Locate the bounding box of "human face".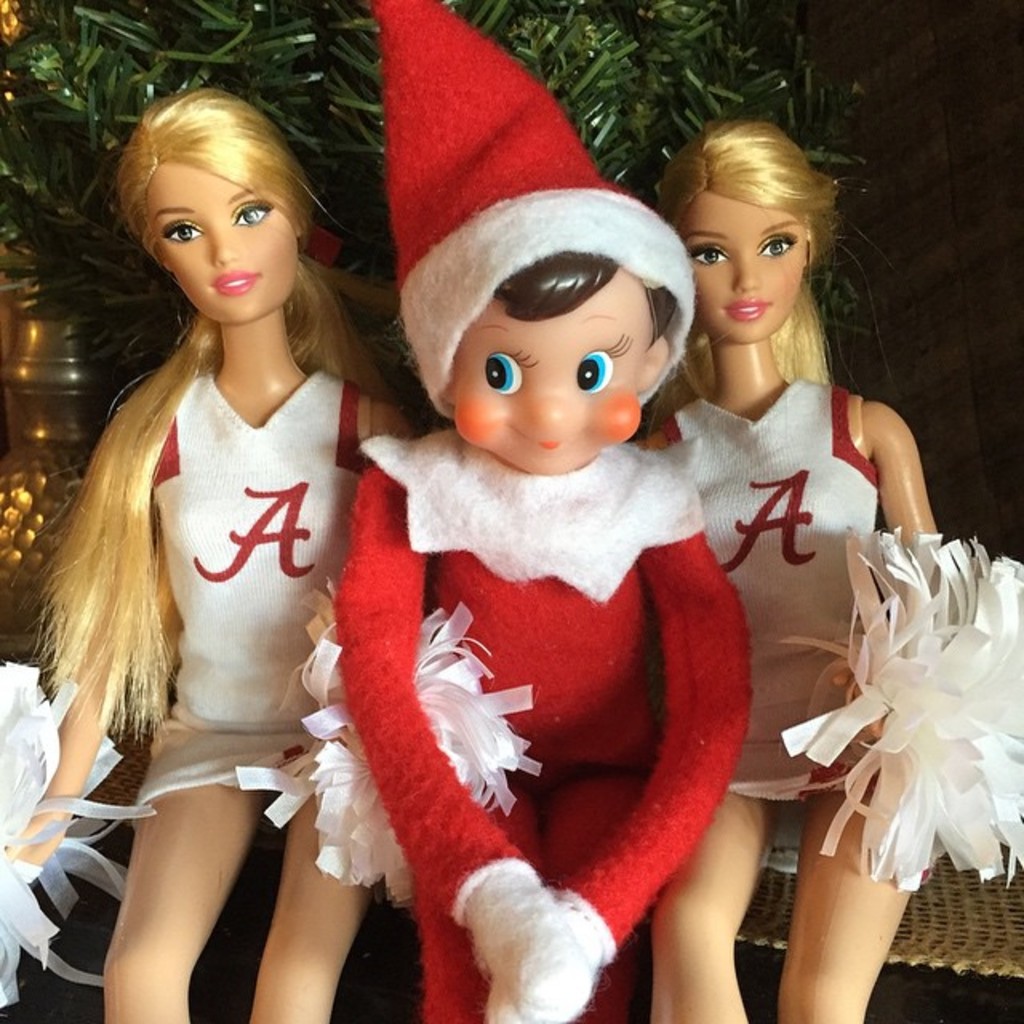
Bounding box: (left=448, top=251, right=645, bottom=475).
